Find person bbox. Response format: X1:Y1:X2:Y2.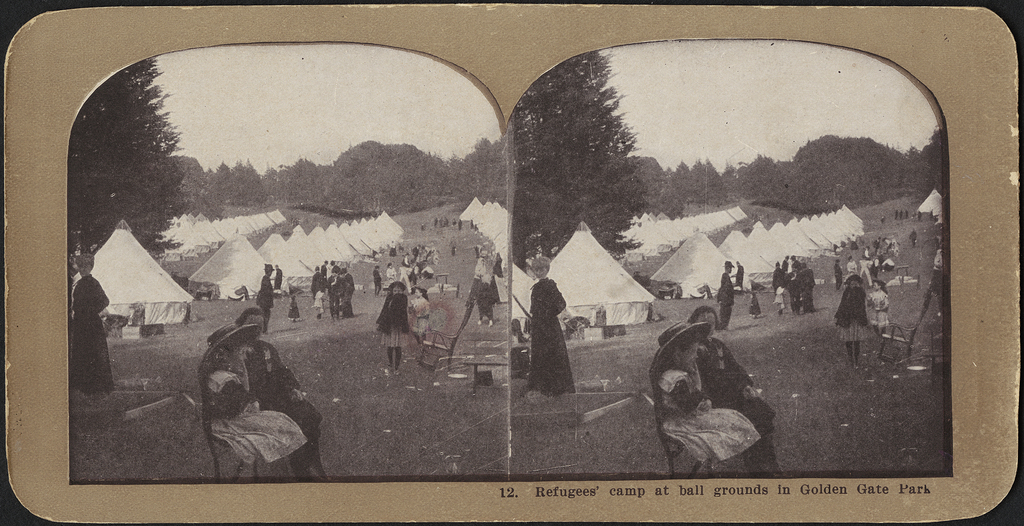
203:333:305:463.
